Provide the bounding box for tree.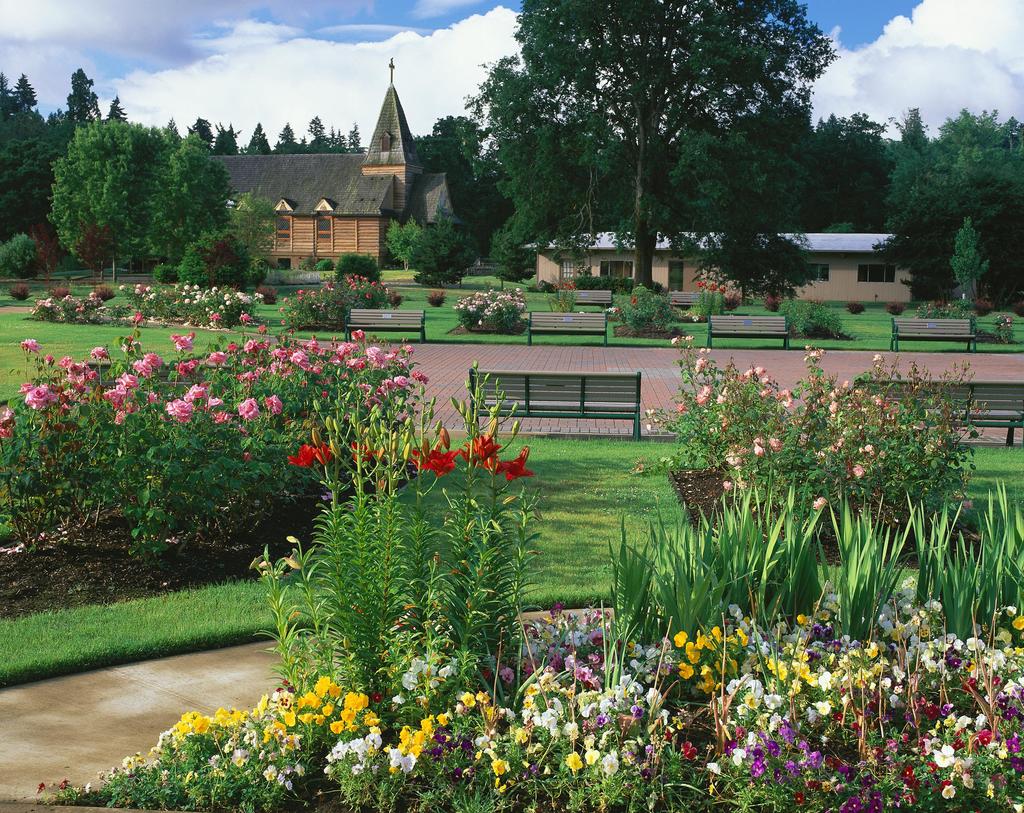
left=425, top=117, right=511, bottom=245.
